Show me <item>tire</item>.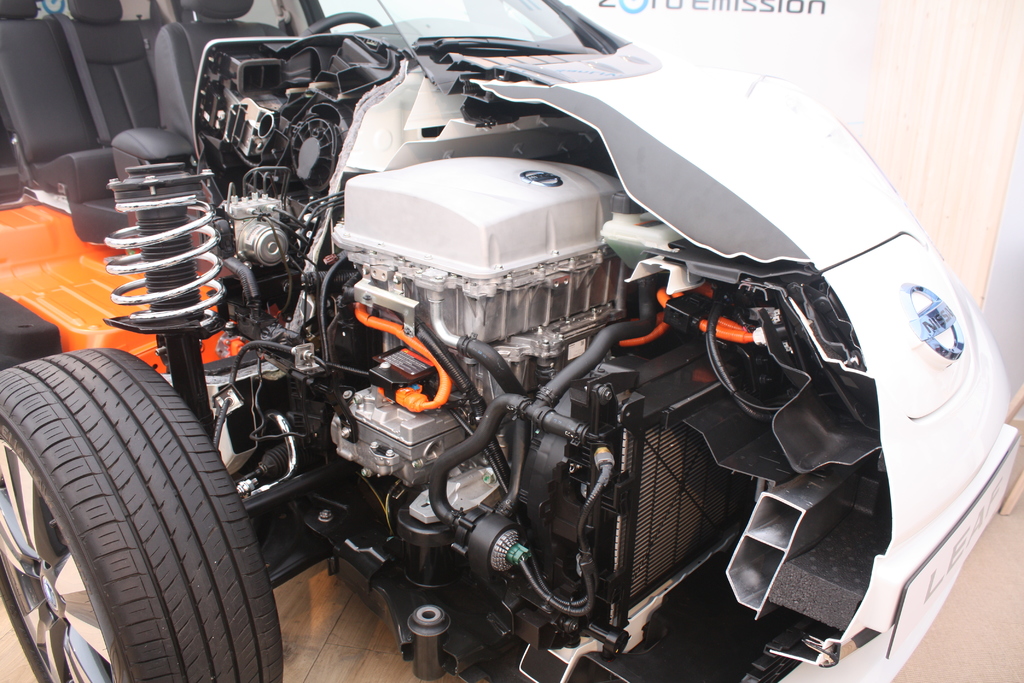
<item>tire</item> is here: [left=20, top=354, right=266, bottom=682].
